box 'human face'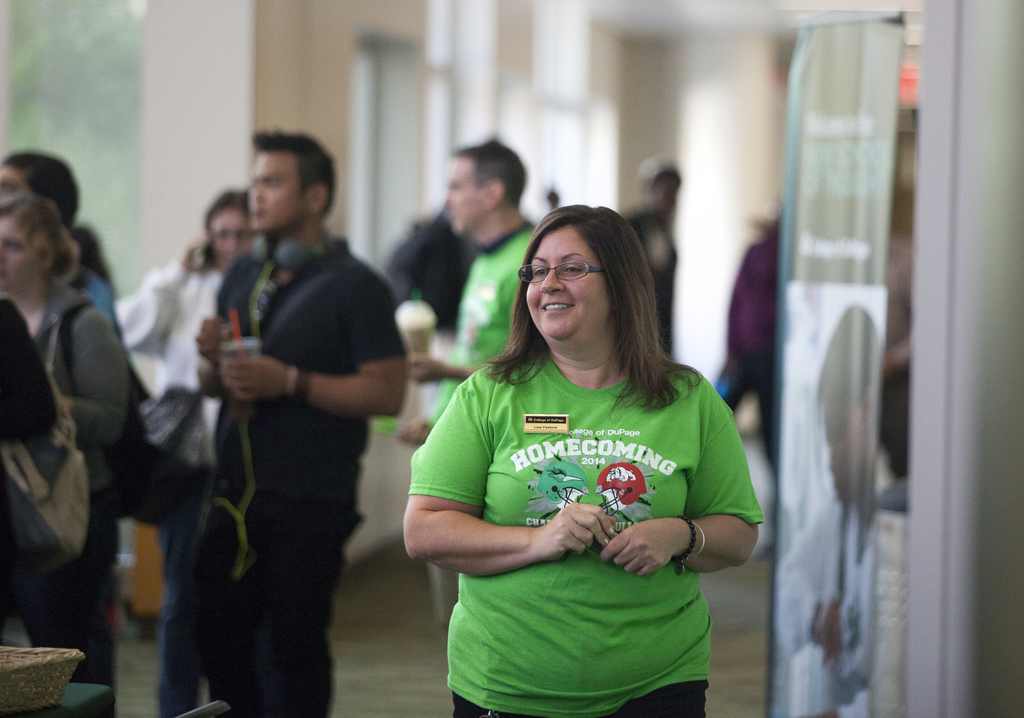
0:163:22:195
